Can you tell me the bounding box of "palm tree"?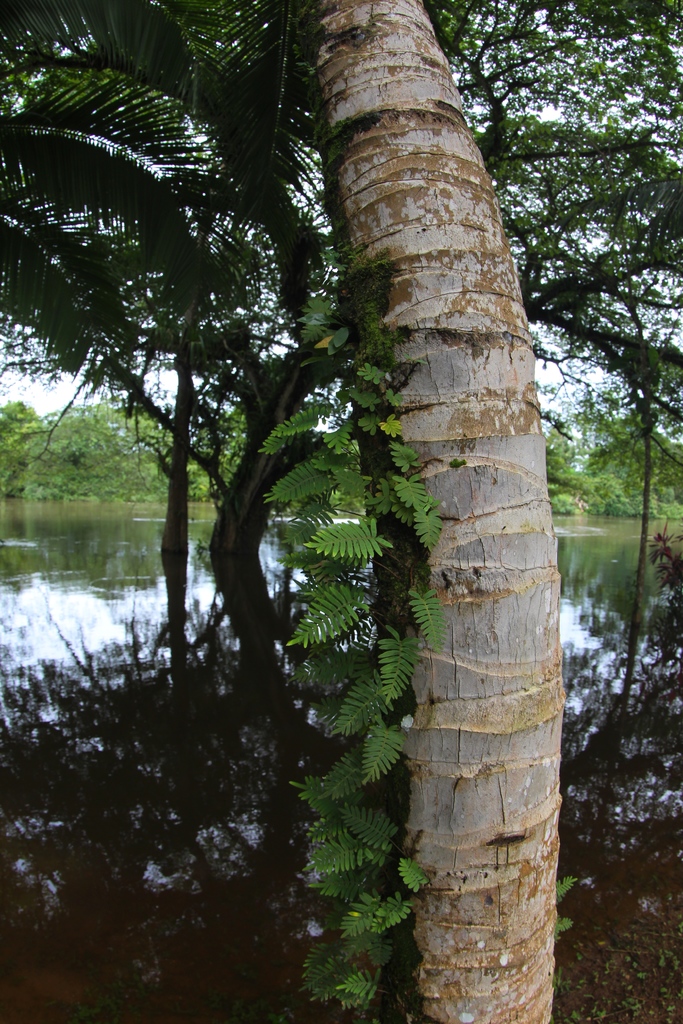
(177,0,570,1023).
